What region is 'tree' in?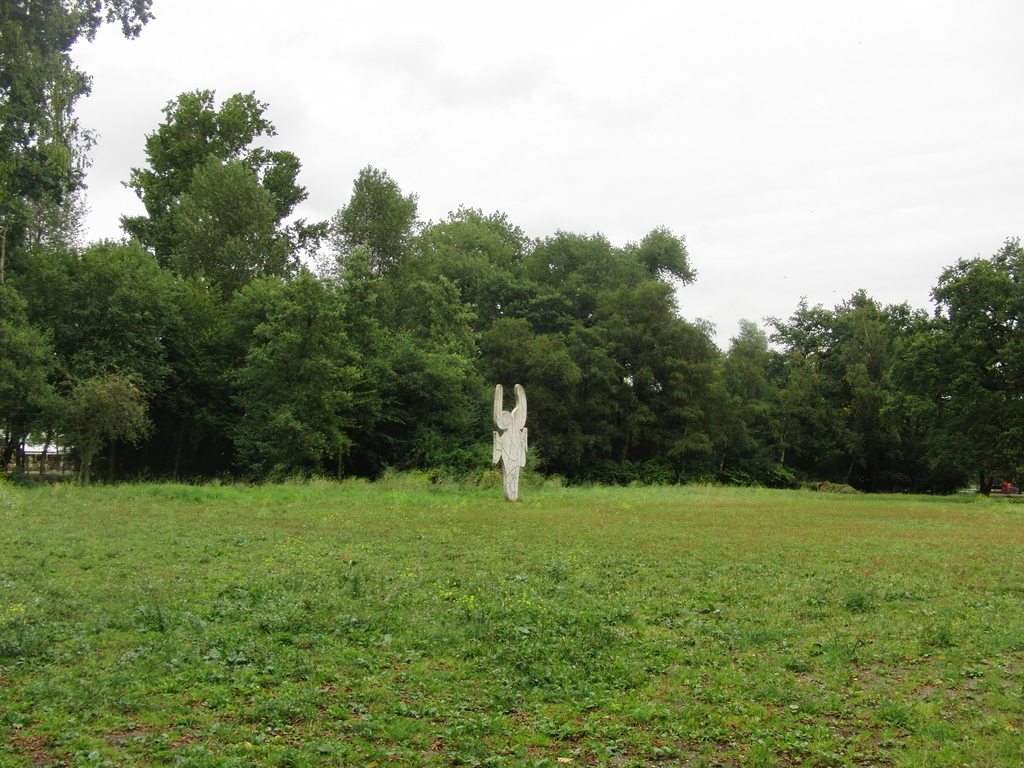
60:369:148:484.
